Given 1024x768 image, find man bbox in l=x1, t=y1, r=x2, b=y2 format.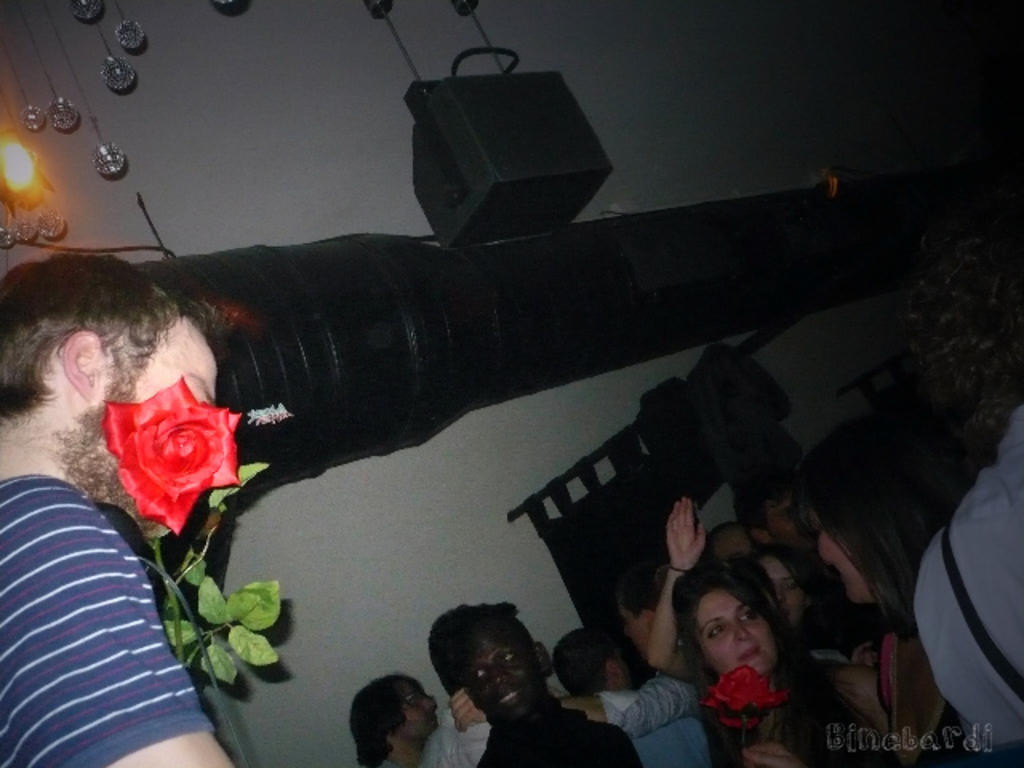
l=450, t=595, r=630, b=766.
